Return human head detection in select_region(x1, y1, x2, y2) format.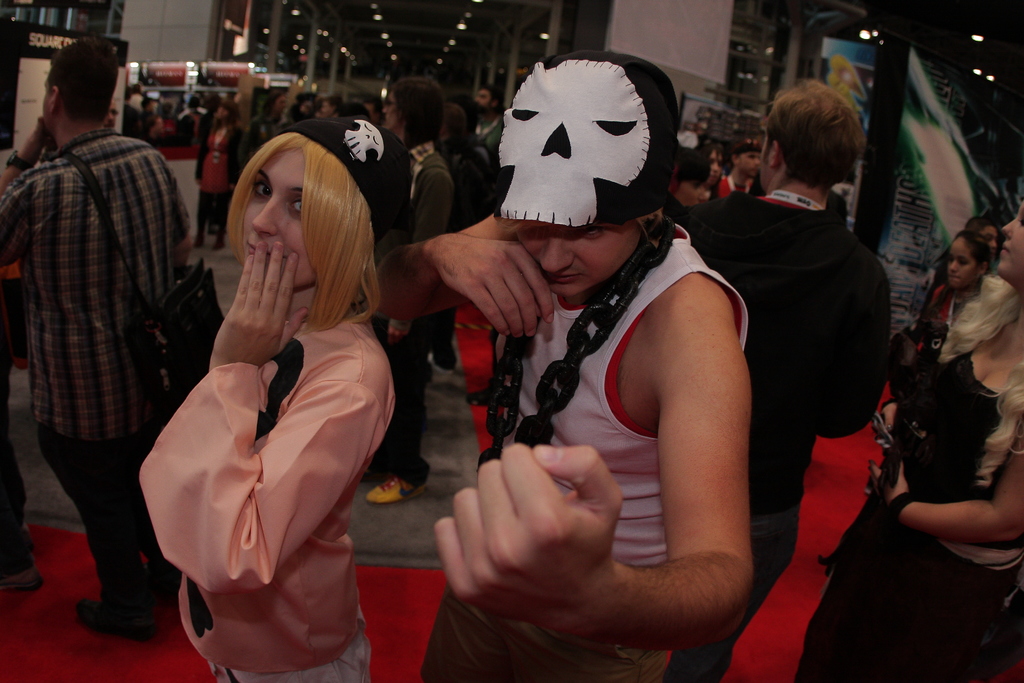
select_region(472, 85, 499, 108).
